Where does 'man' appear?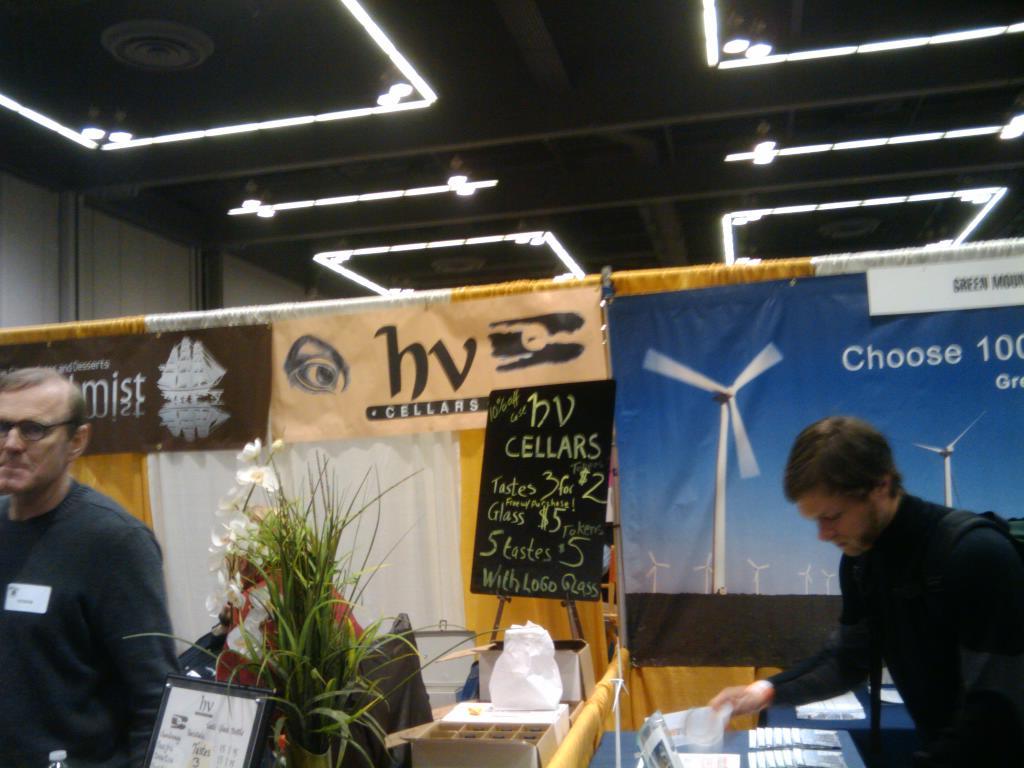
Appears at 711/416/1023/767.
